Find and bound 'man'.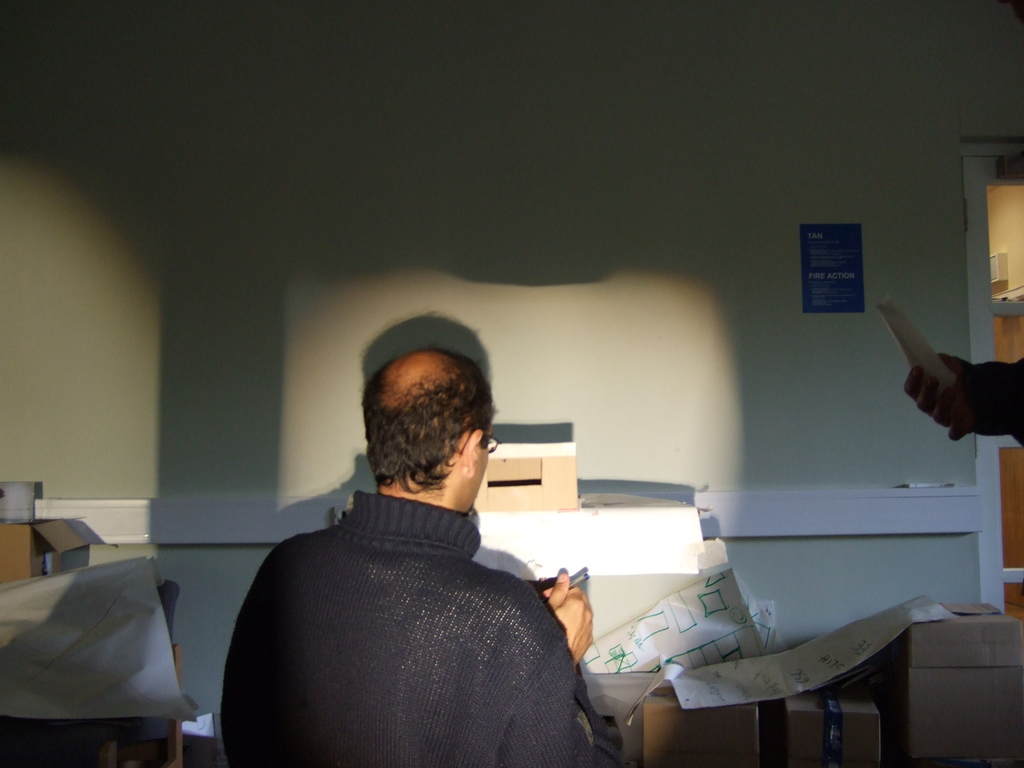
Bound: bbox=(219, 343, 605, 763).
